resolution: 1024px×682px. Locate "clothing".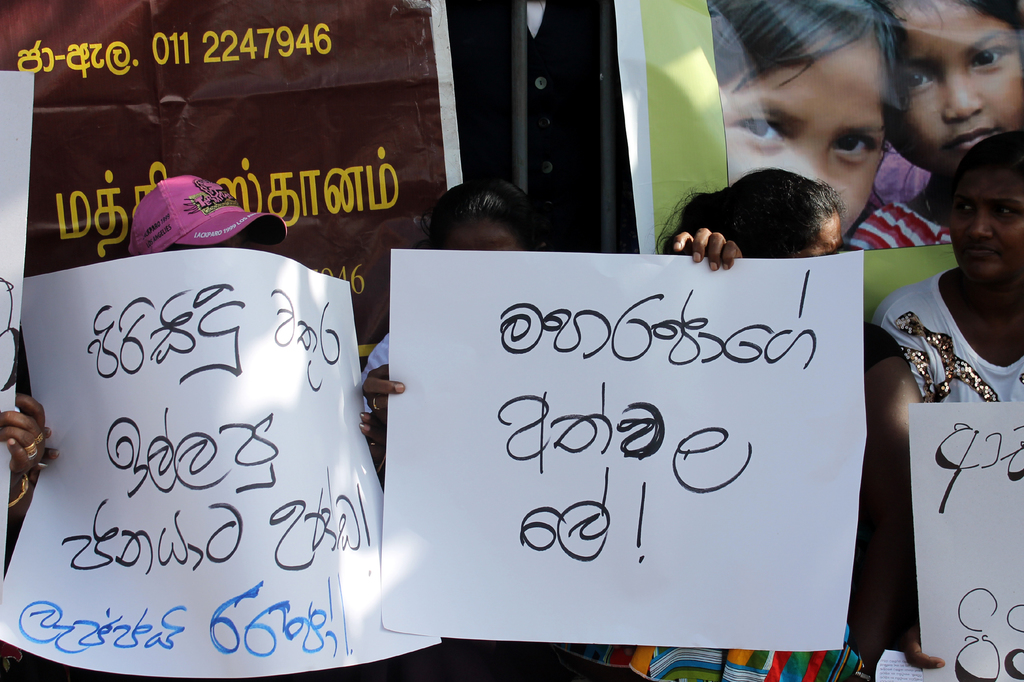
[357, 332, 397, 442].
